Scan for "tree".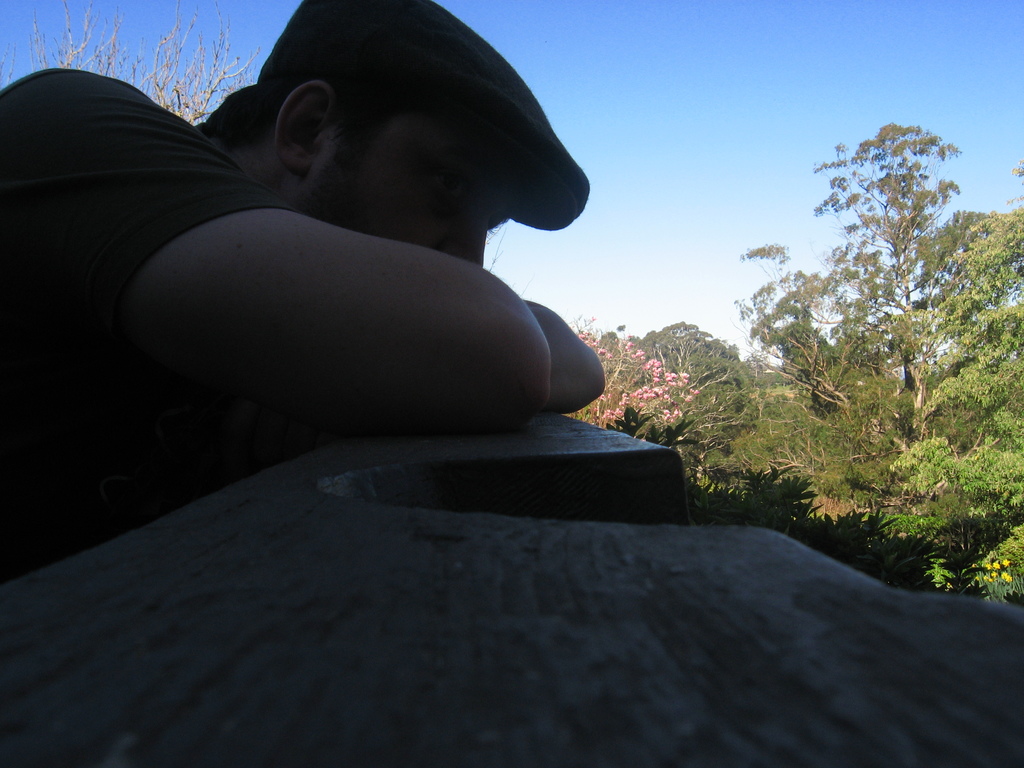
Scan result: BBox(588, 319, 758, 515).
